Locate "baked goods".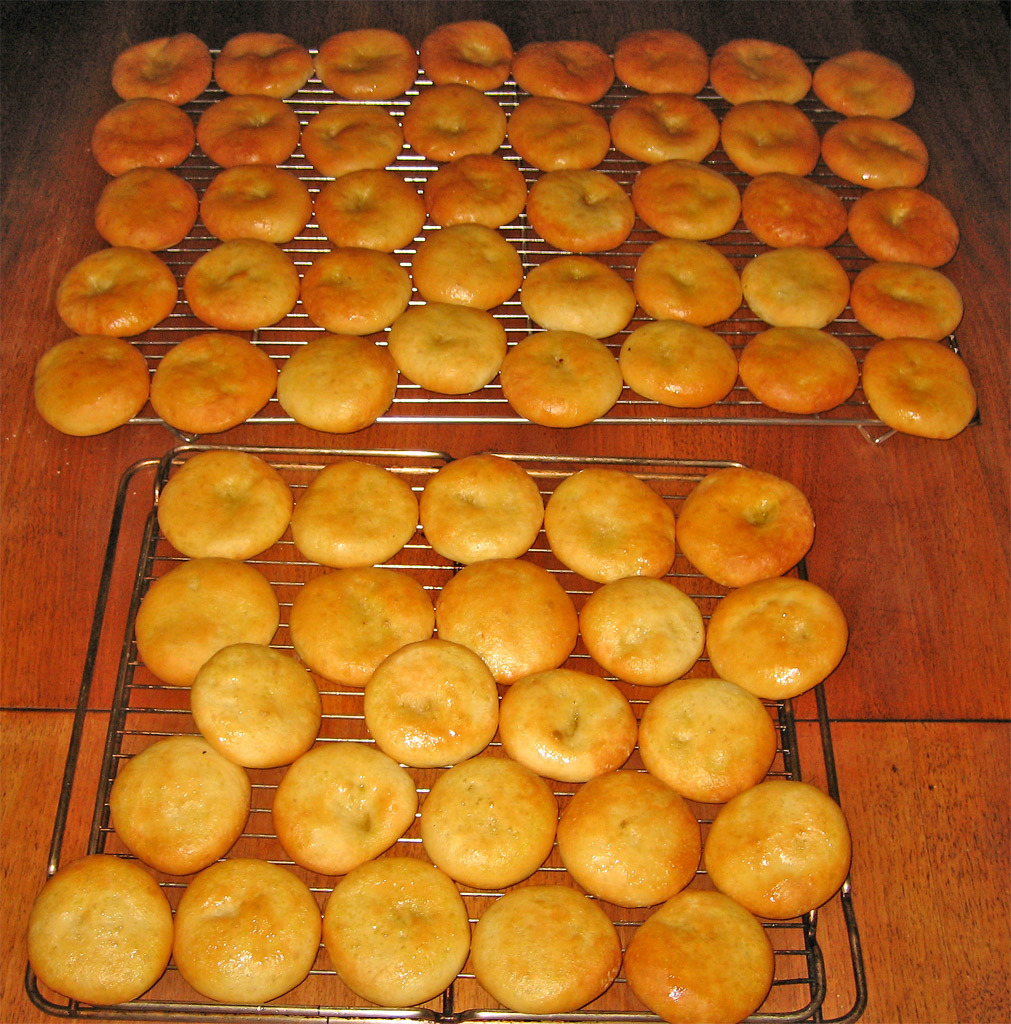
Bounding box: box=[508, 98, 608, 171].
